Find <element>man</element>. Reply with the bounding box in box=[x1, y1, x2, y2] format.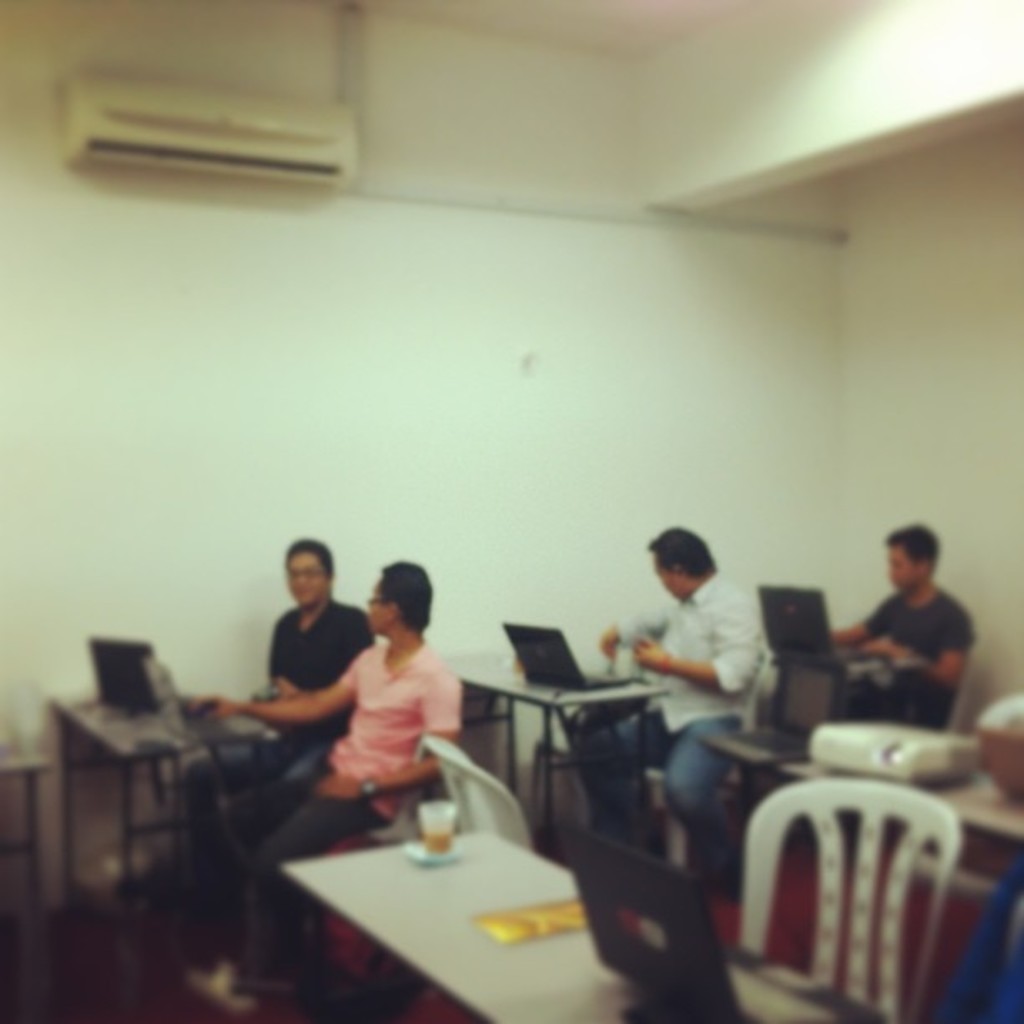
box=[827, 529, 1006, 756].
